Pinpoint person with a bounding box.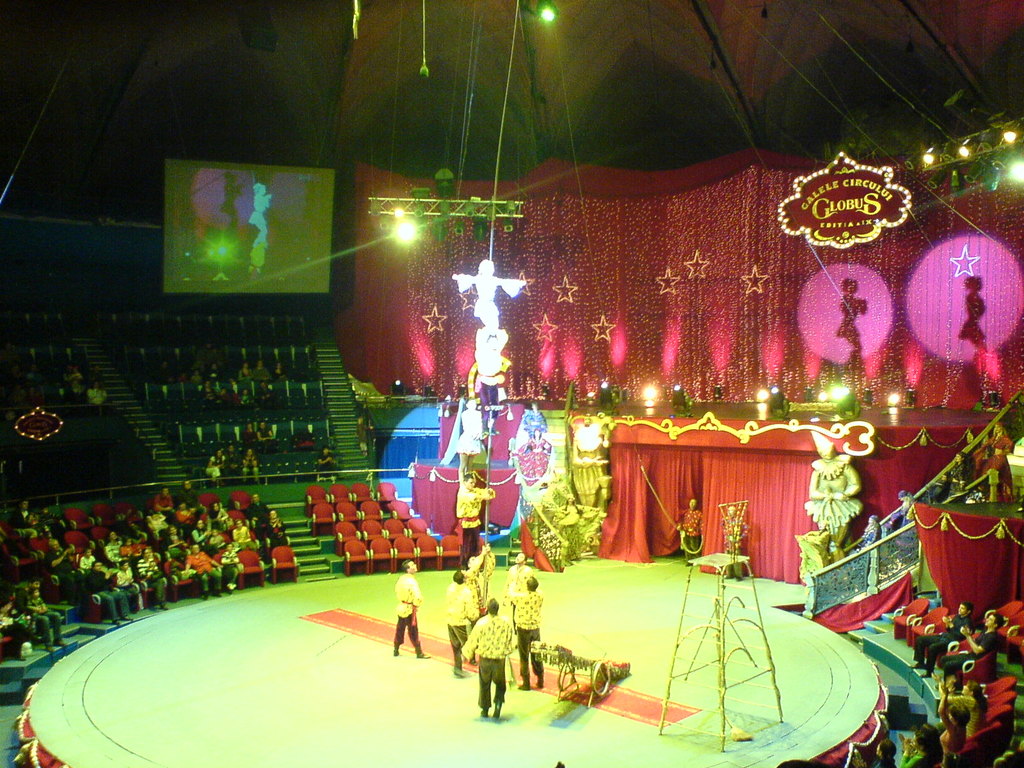
Rect(201, 383, 216, 410).
